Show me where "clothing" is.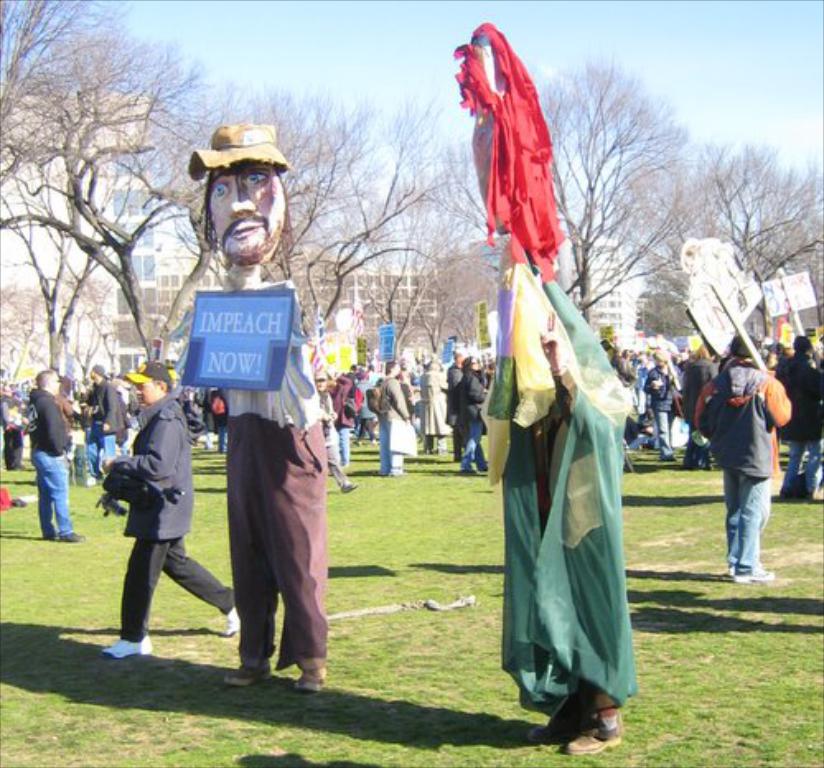
"clothing" is at 692,348,791,572.
